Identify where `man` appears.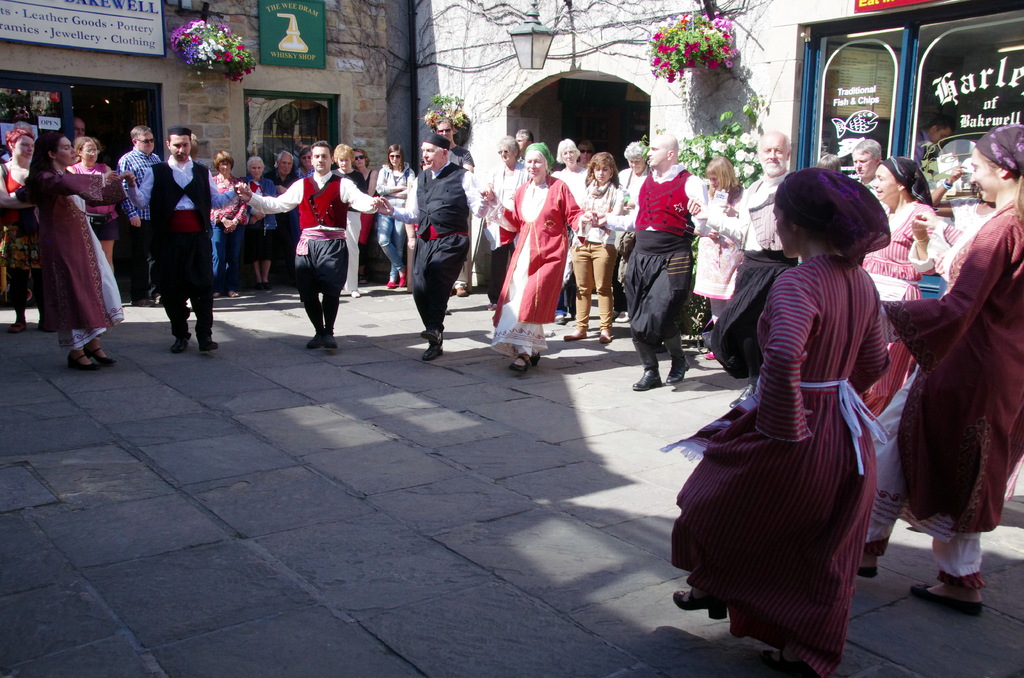
Appears at x1=617 y1=138 x2=711 y2=391.
